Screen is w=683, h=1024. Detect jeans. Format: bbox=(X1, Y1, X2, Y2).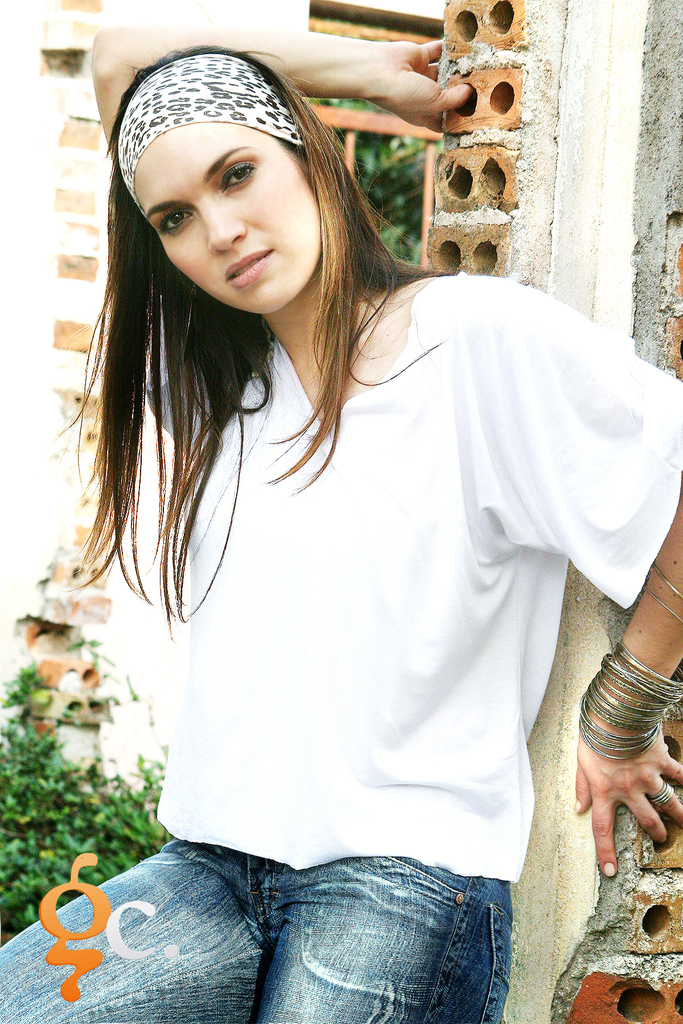
bbox=(42, 830, 541, 1016).
